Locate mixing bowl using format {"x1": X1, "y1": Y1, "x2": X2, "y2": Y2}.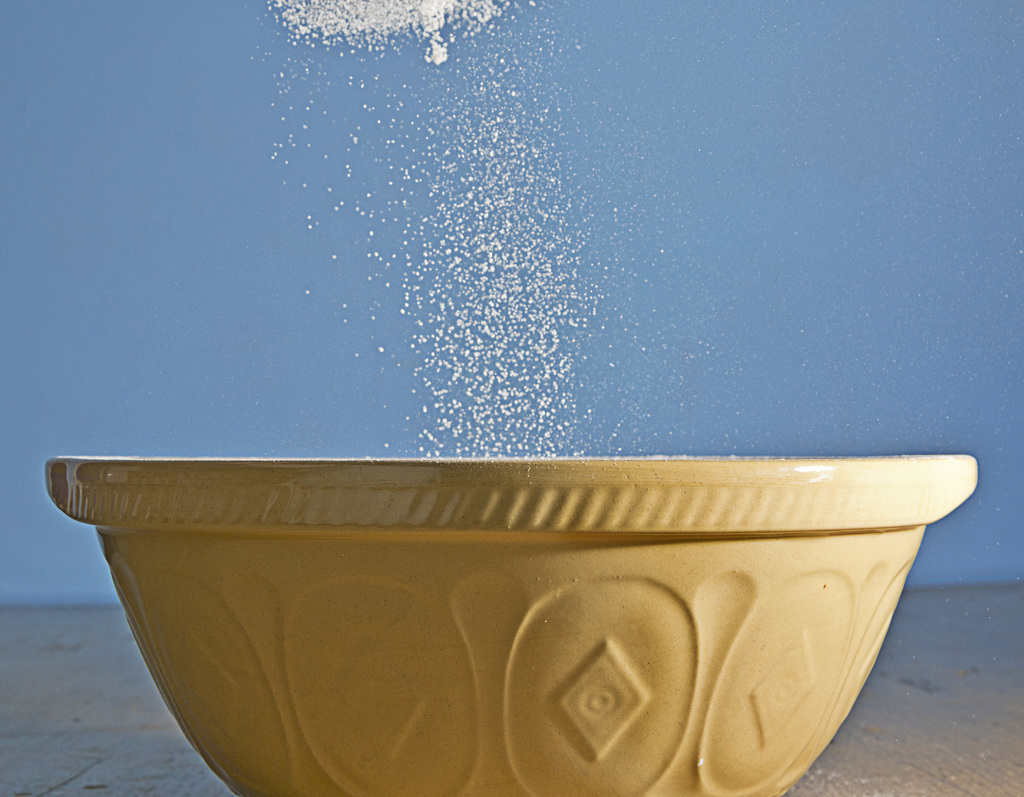
{"x1": 97, "y1": 466, "x2": 979, "y2": 796}.
